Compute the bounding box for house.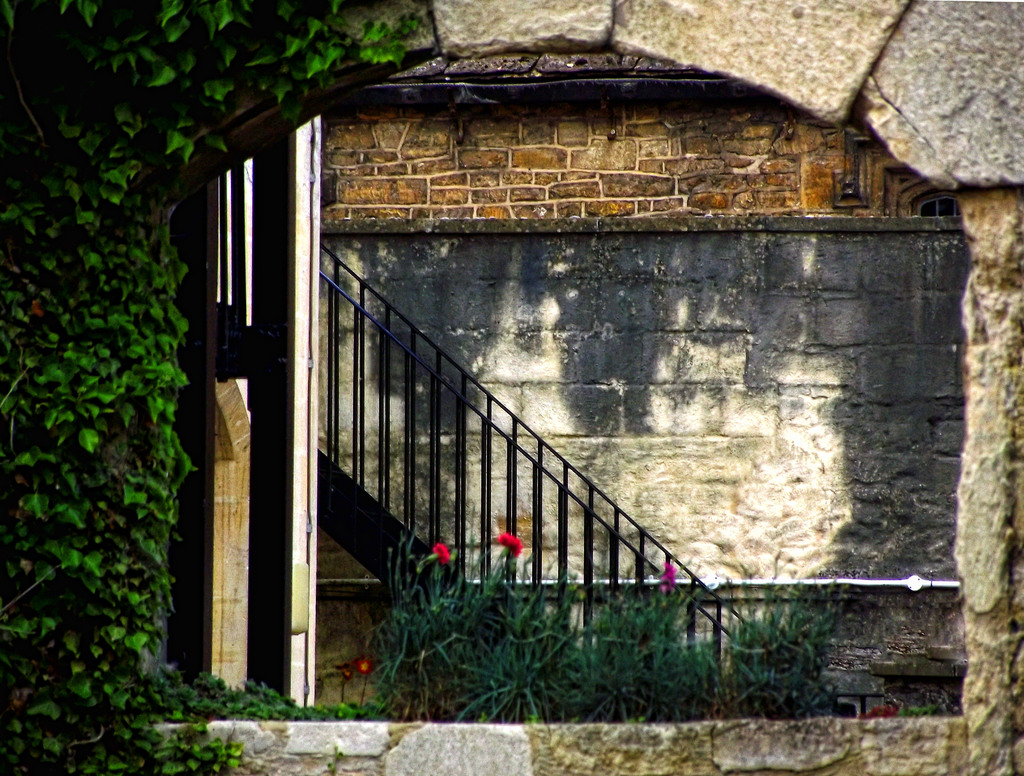
{"left": 31, "top": 0, "right": 1023, "bottom": 775}.
